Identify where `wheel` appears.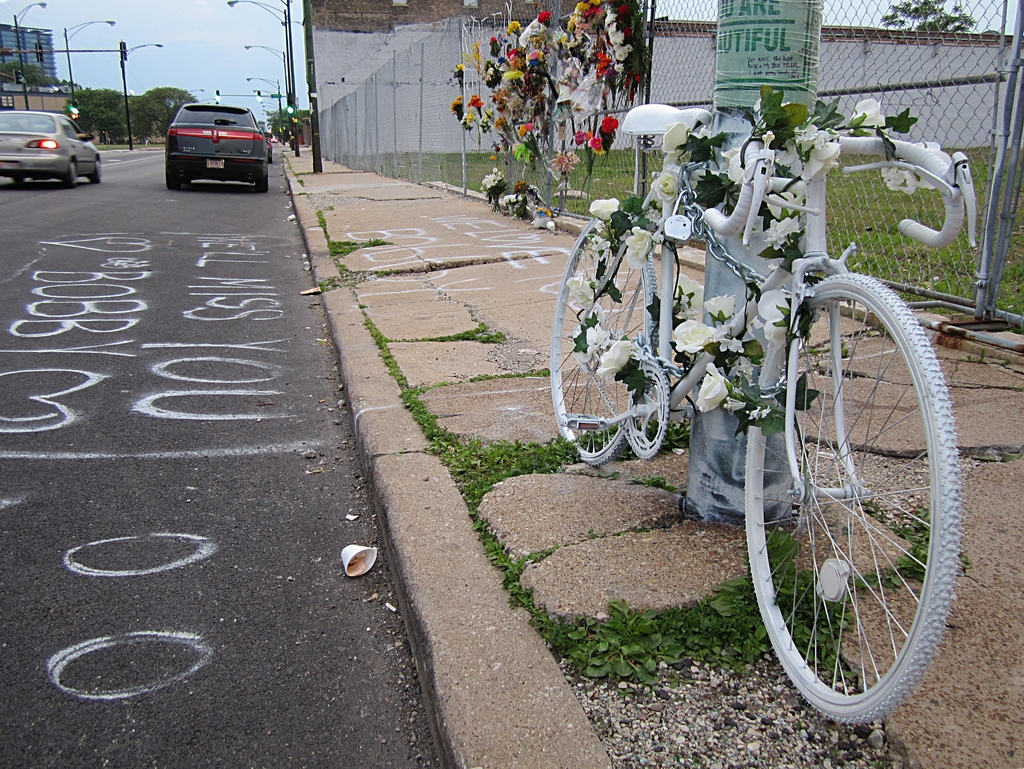
Appears at box=[164, 164, 179, 190].
